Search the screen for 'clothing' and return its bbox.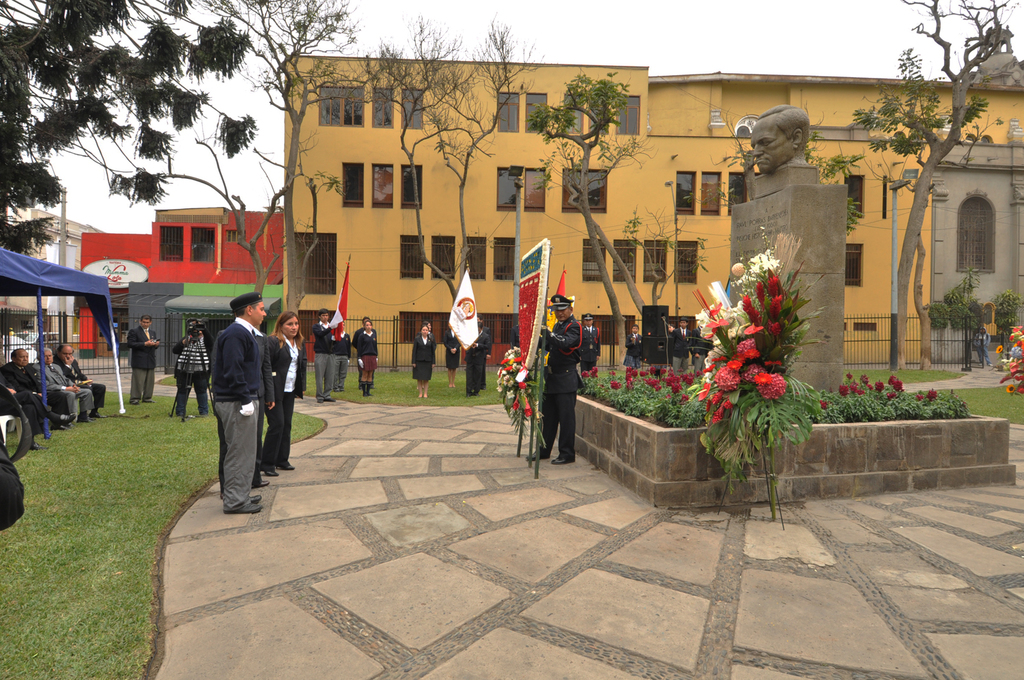
Found: box=[0, 382, 51, 419].
